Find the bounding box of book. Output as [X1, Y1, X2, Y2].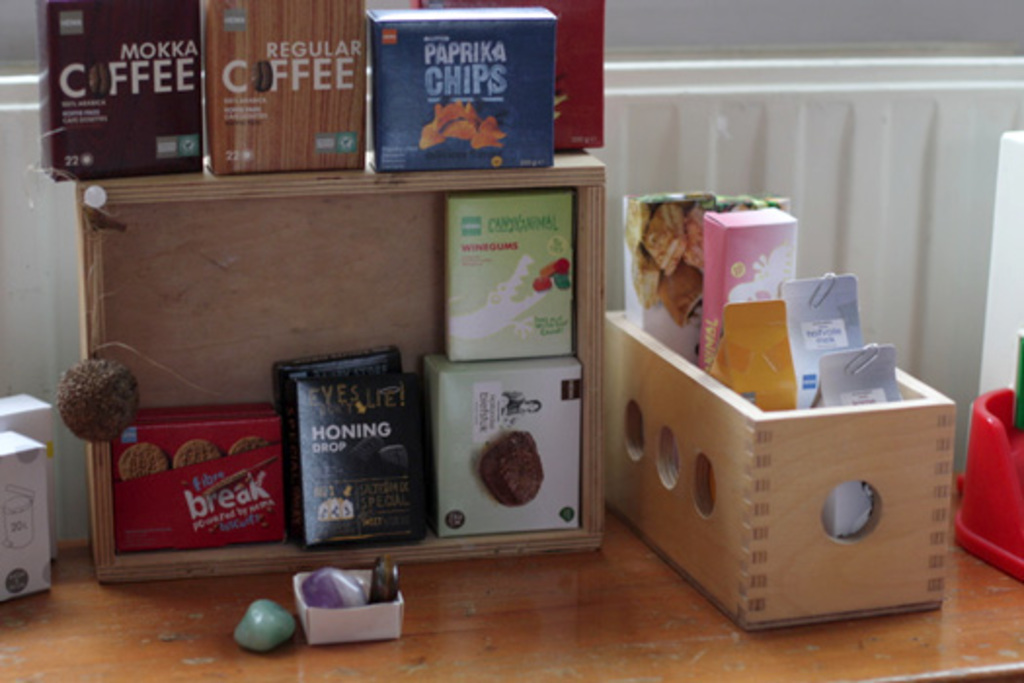
[277, 351, 429, 568].
